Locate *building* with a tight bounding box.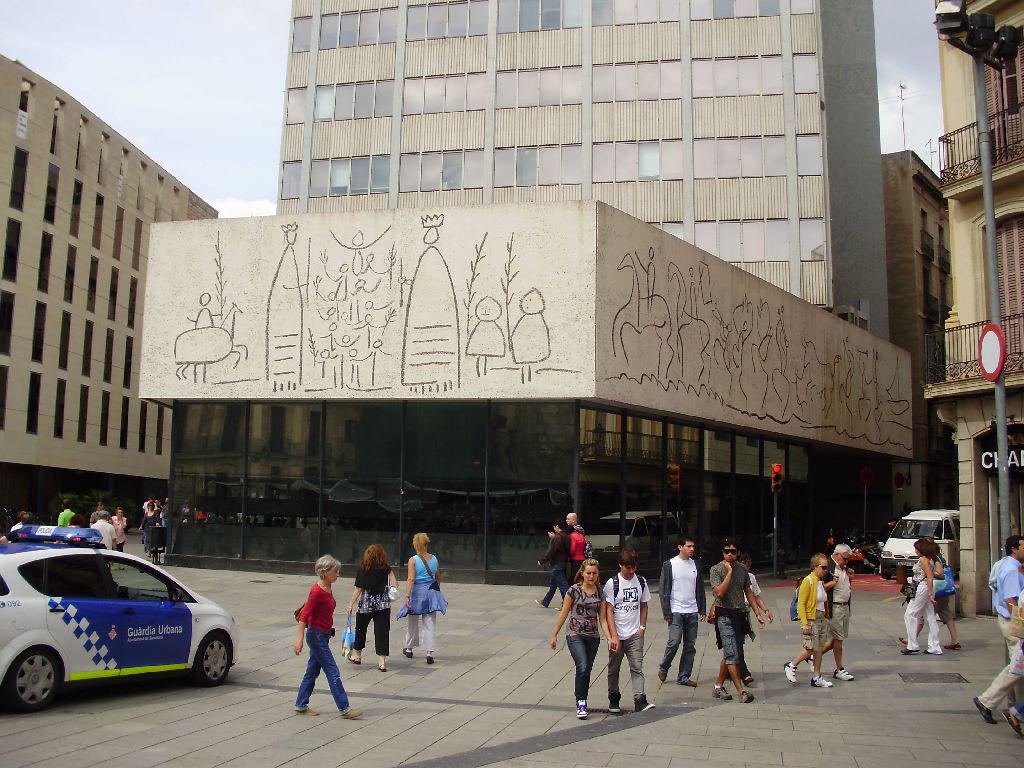
884 149 950 515.
